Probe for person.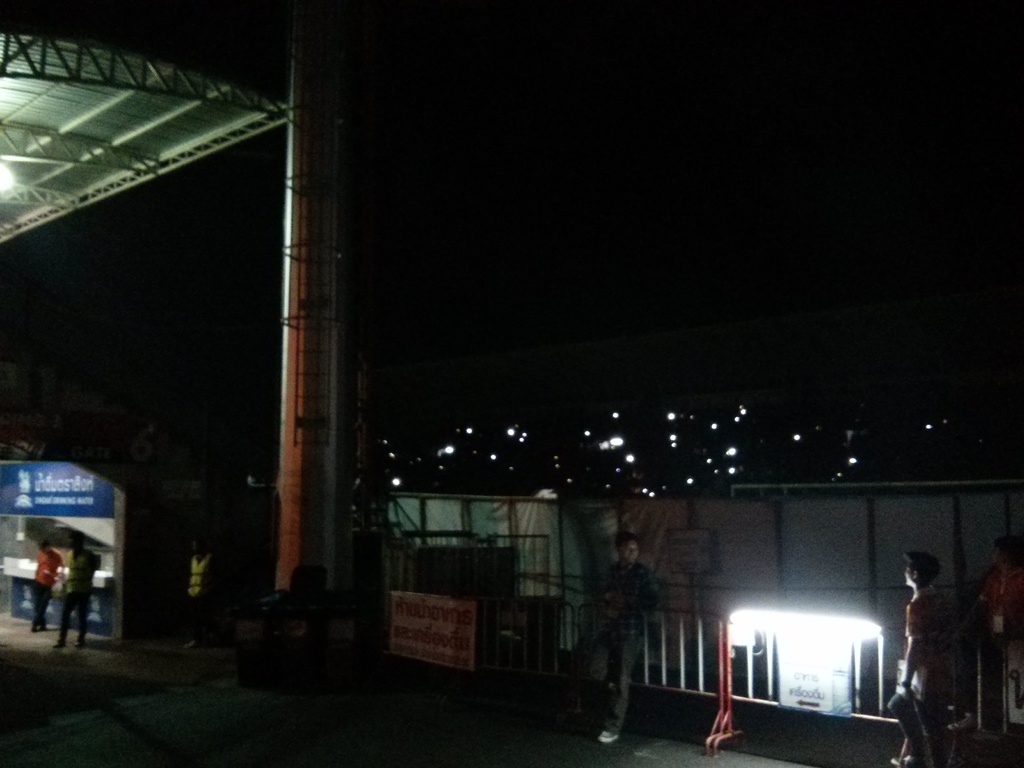
Probe result: (x1=28, y1=538, x2=62, y2=633).
